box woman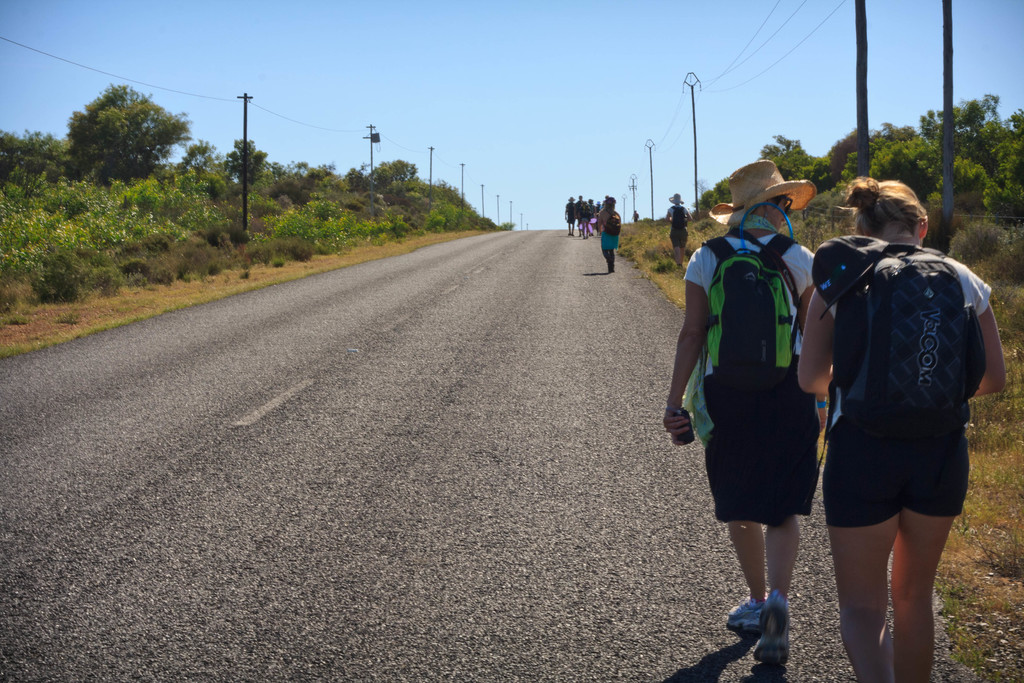
[x1=598, y1=198, x2=618, y2=274]
